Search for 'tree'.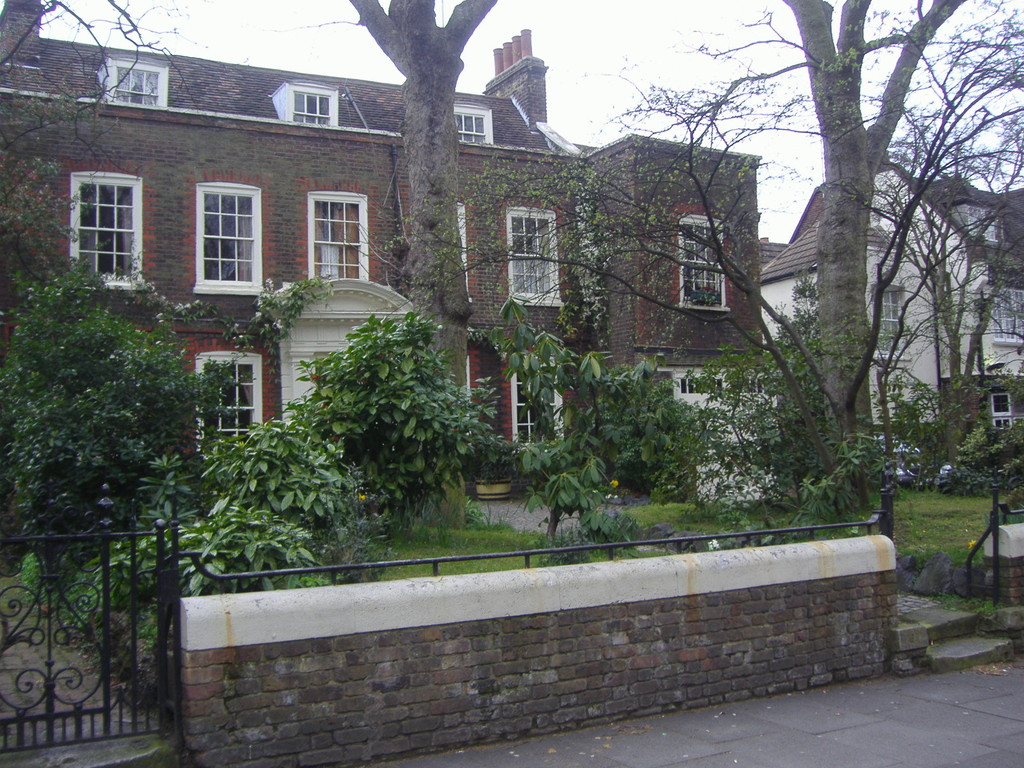
Found at 775,0,967,506.
